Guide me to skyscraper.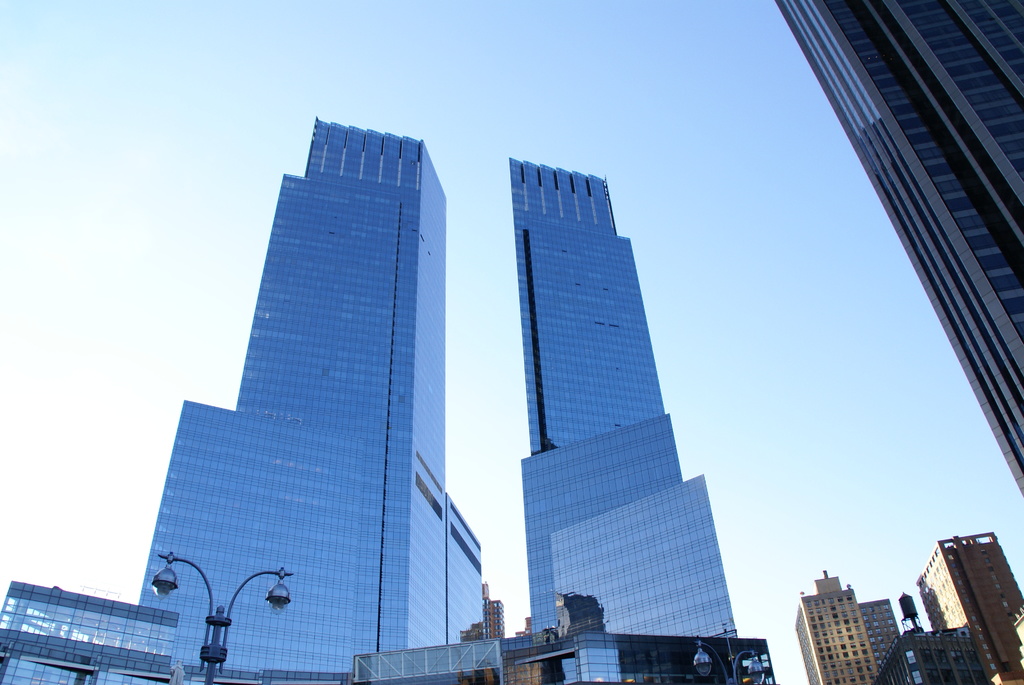
Guidance: x1=916, y1=533, x2=1023, y2=684.
